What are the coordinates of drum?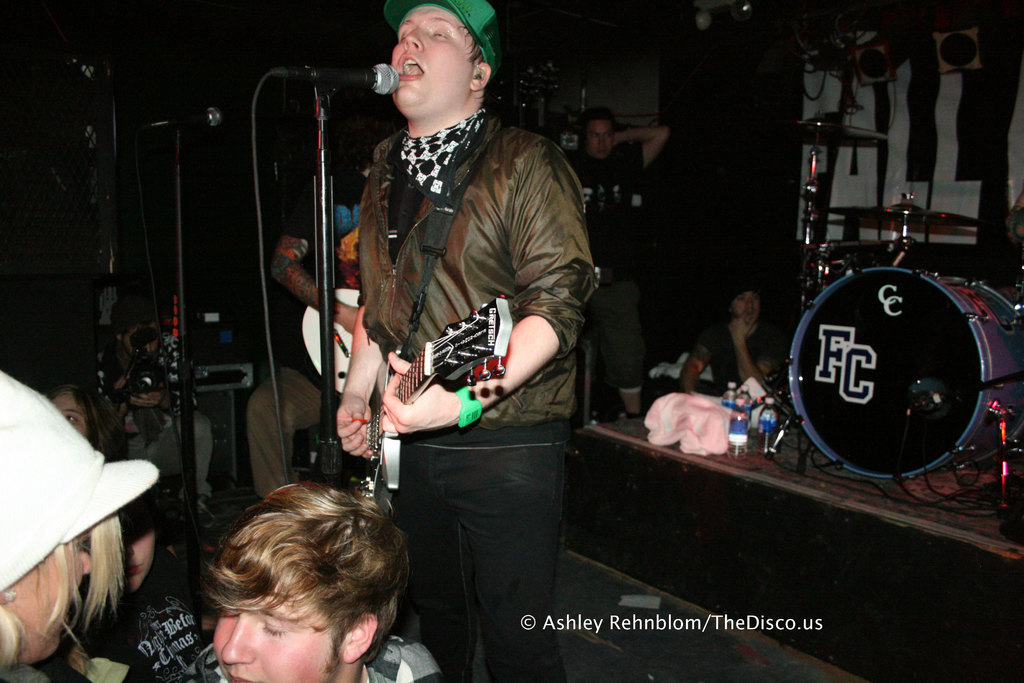
(775, 220, 1011, 472).
